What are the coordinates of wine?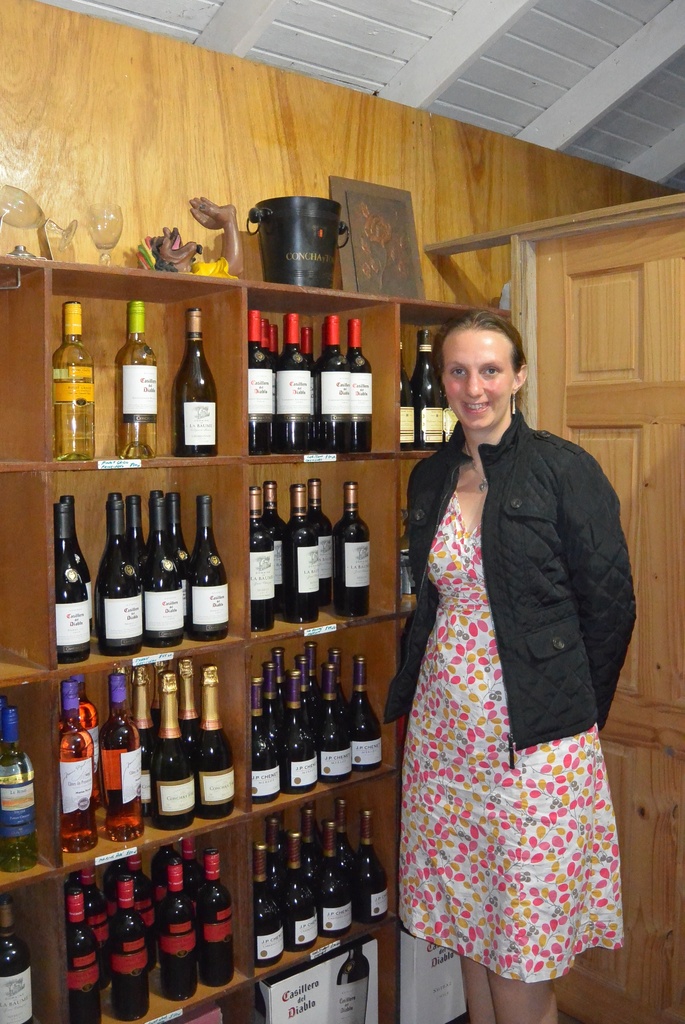
{"x1": 337, "y1": 947, "x2": 368, "y2": 1023}.
